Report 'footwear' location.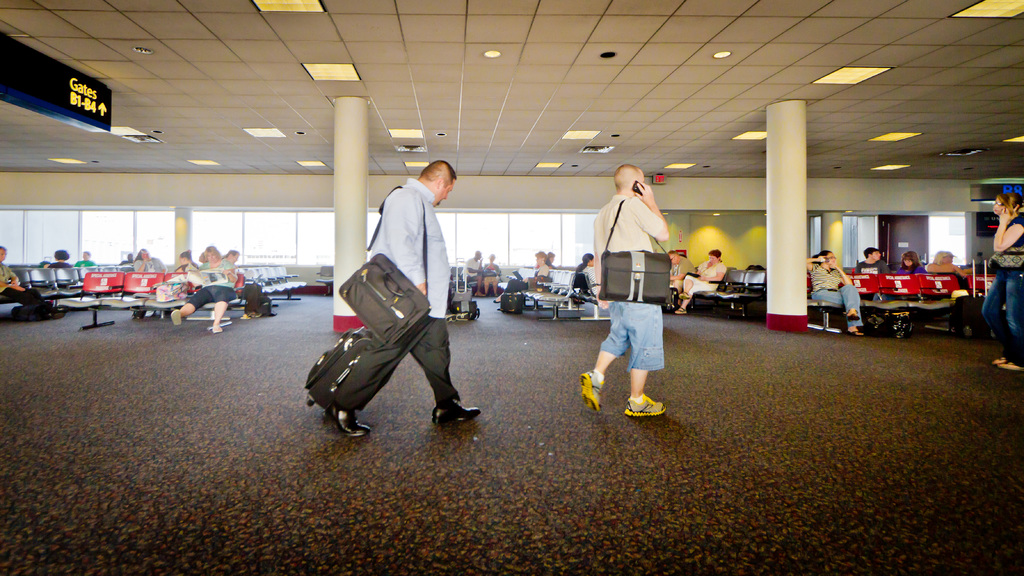
Report: (x1=621, y1=388, x2=666, y2=420).
